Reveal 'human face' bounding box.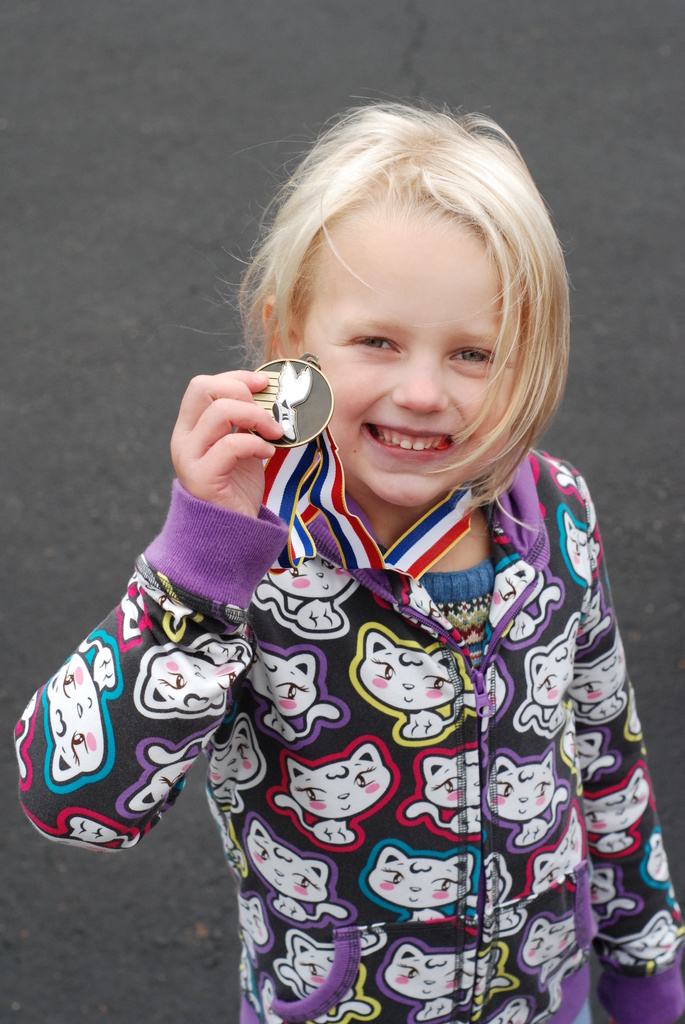
Revealed: 284 209 523 512.
